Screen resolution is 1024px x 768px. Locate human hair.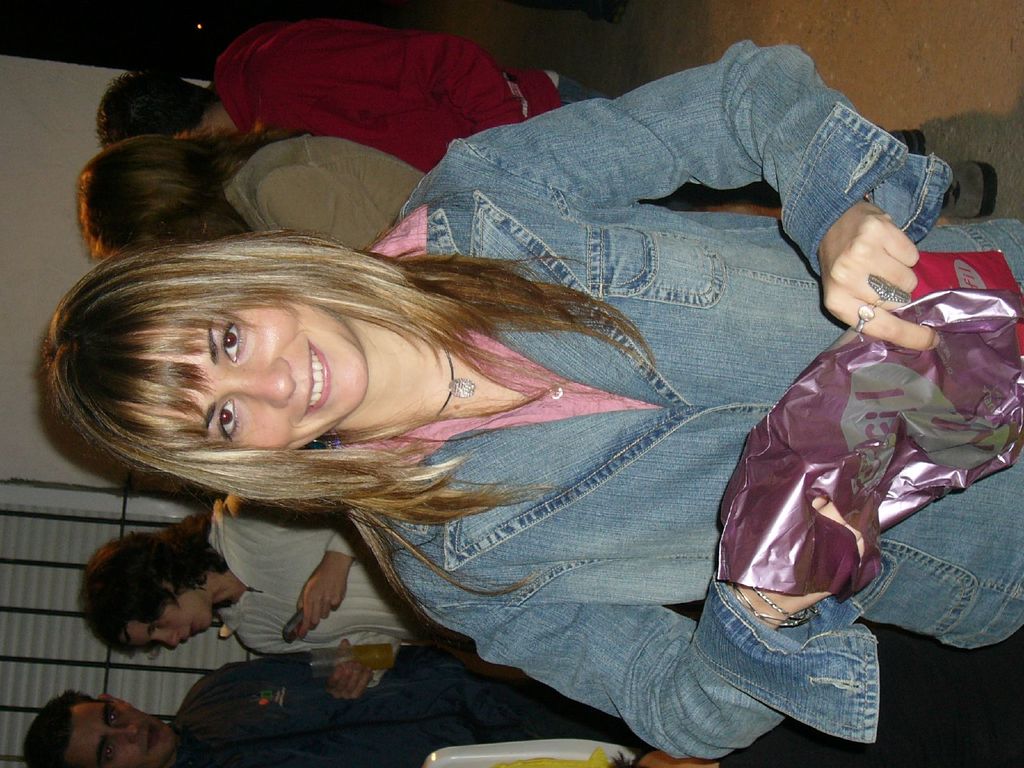
<region>78, 516, 227, 659</region>.
